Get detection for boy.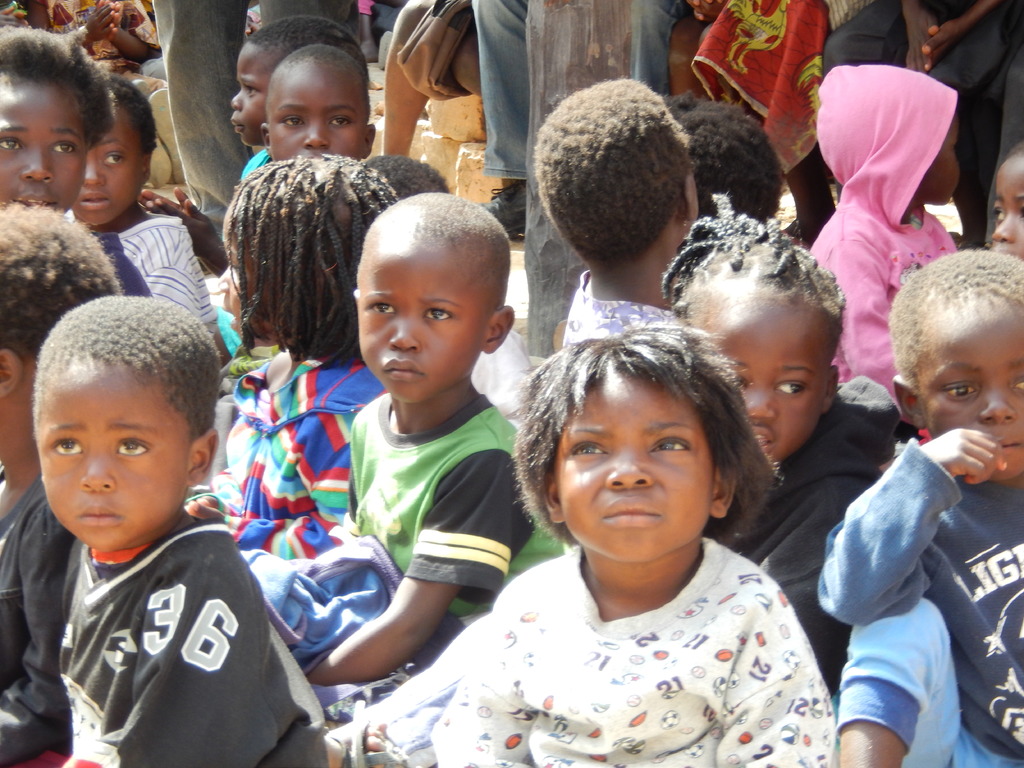
Detection: 820 266 1023 767.
